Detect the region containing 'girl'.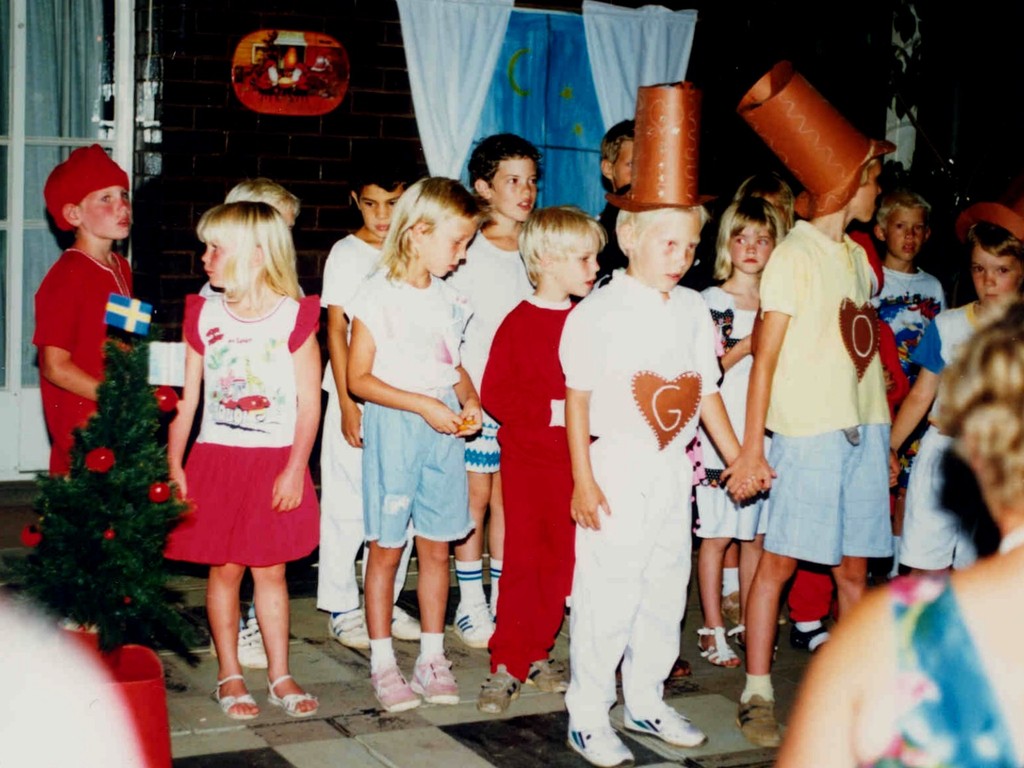
[left=693, top=196, right=772, bottom=669].
